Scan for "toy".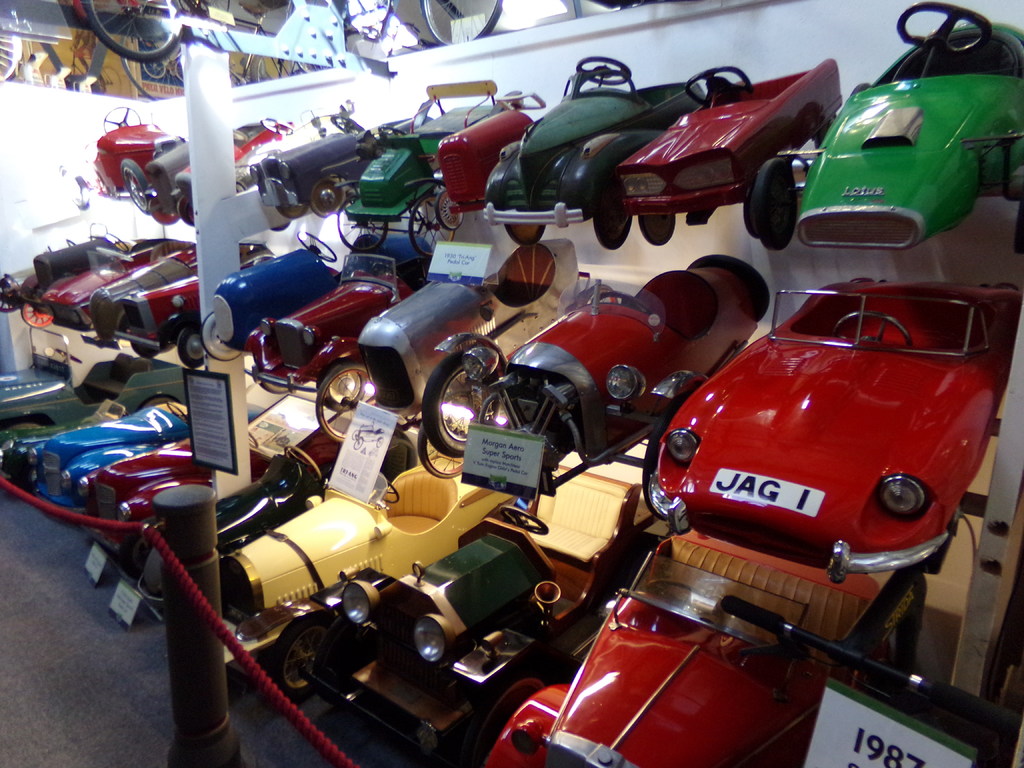
Scan result: {"x1": 279, "y1": 463, "x2": 647, "y2": 767}.
